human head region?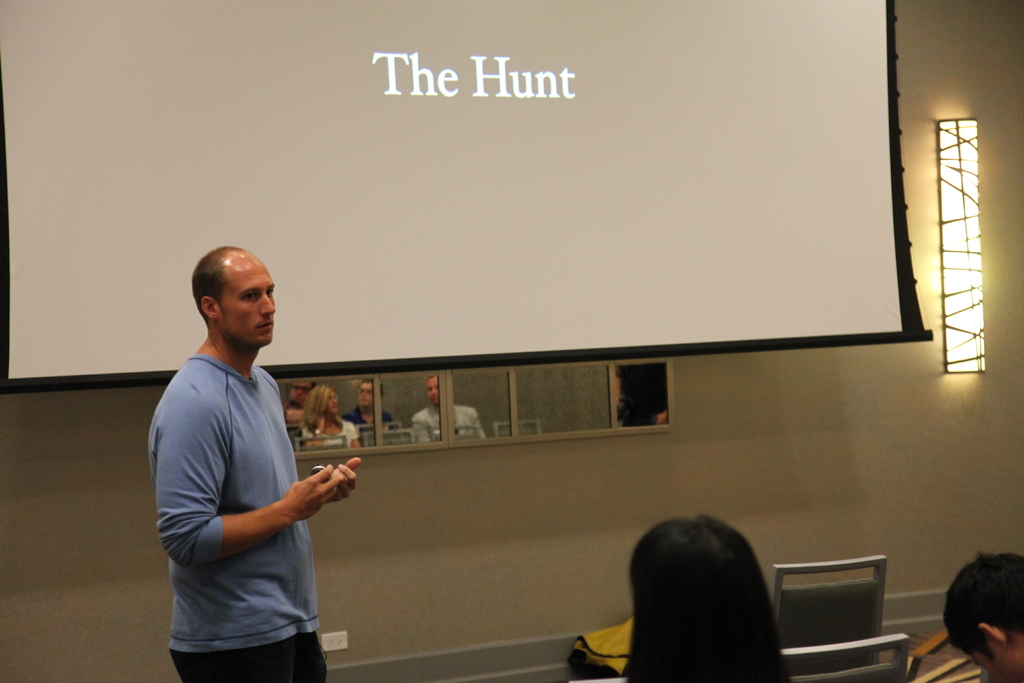
289/378/311/403
